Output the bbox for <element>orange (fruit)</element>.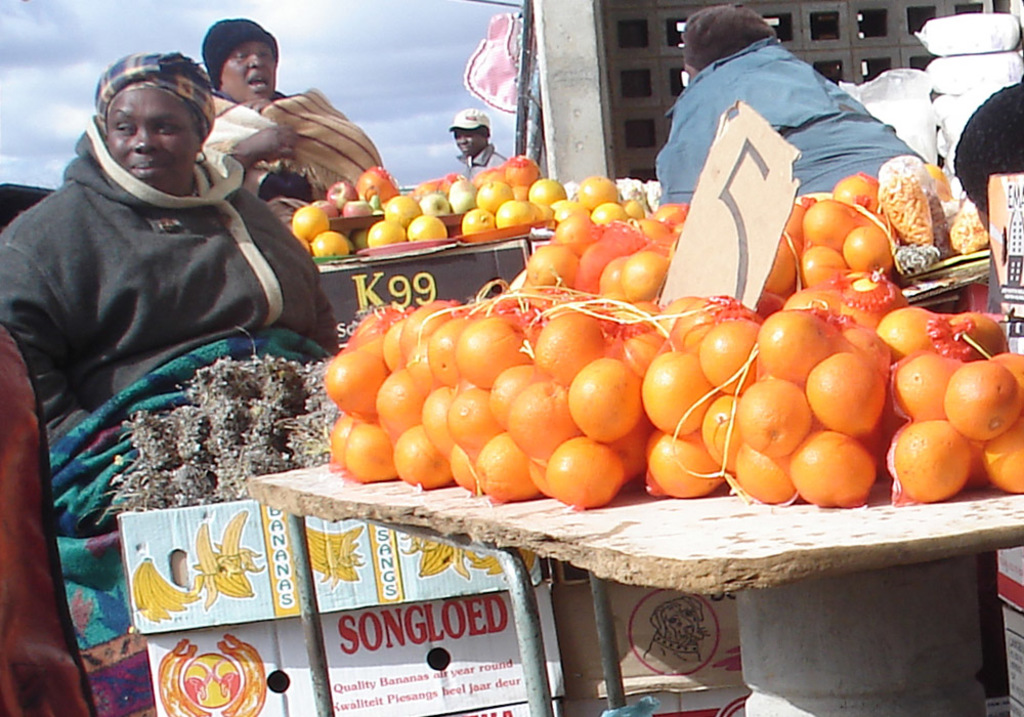
[x1=750, y1=348, x2=846, y2=439].
